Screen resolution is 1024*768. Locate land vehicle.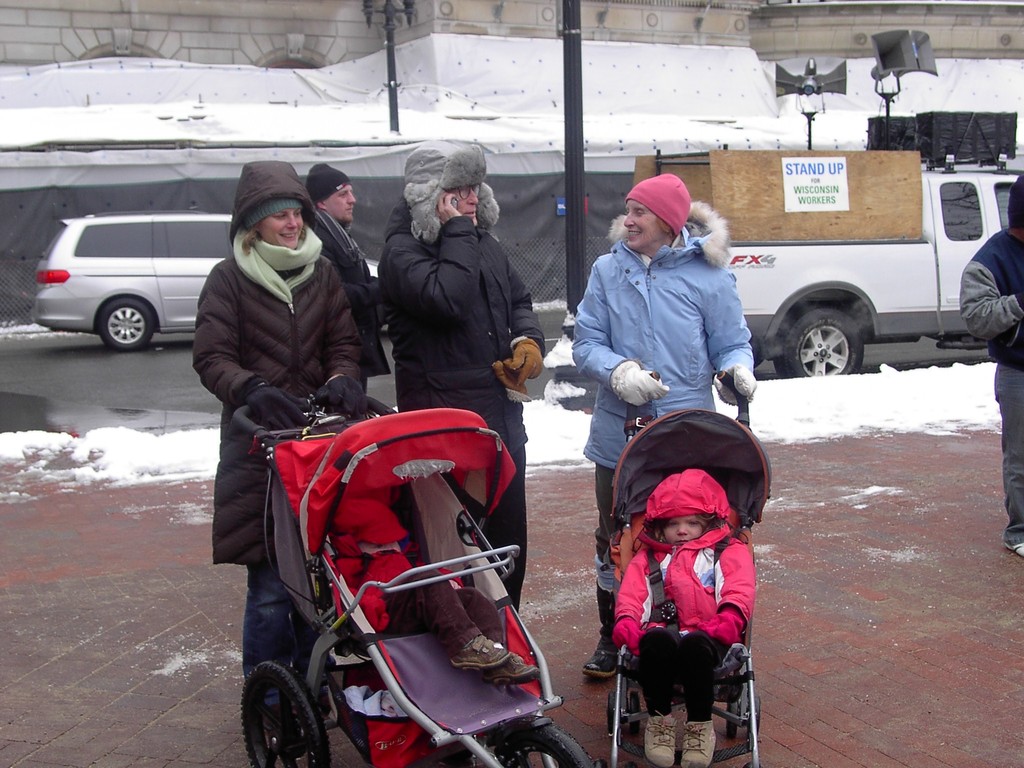
locate(220, 387, 574, 767).
